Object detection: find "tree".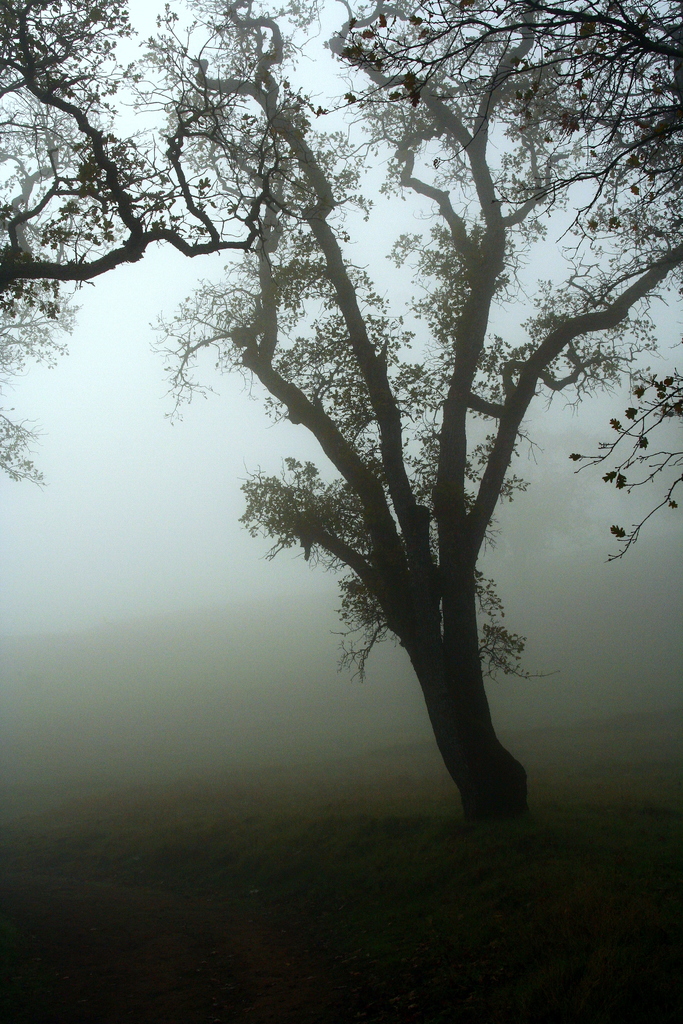
<region>286, 0, 682, 562</region>.
